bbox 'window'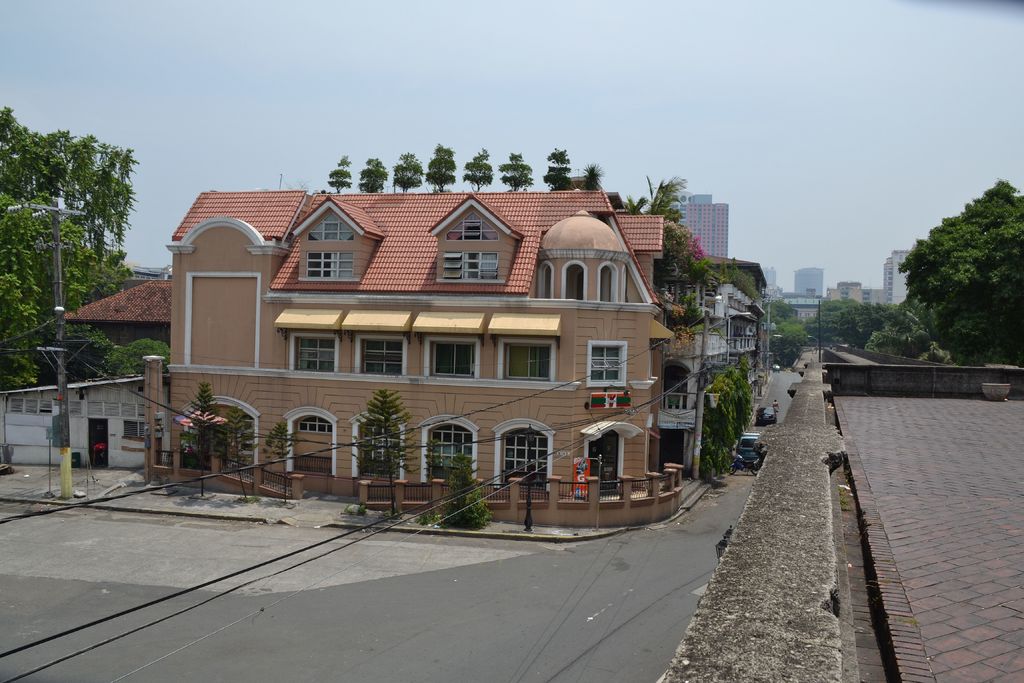
BBox(502, 424, 548, 481)
